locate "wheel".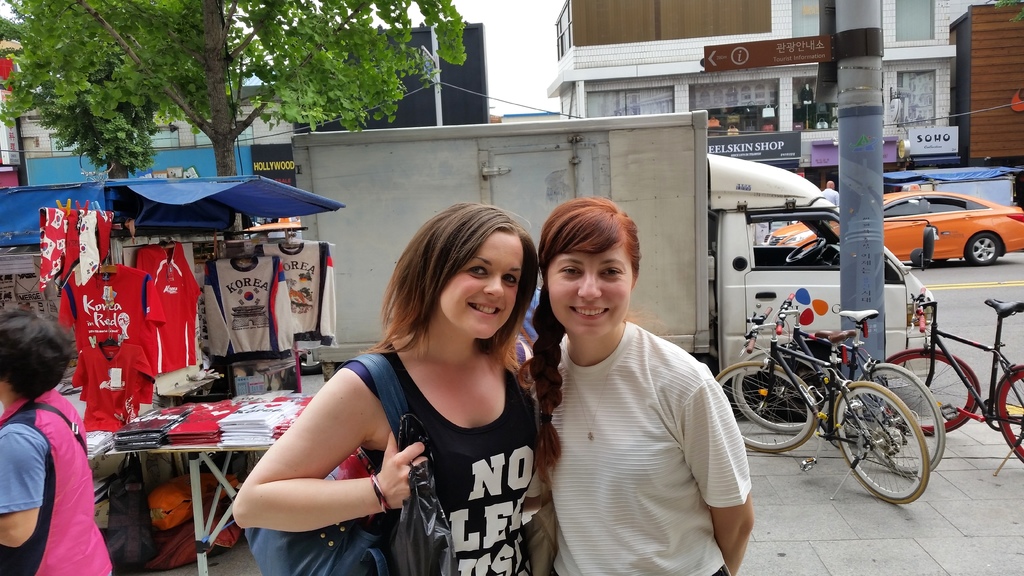
Bounding box: bbox=[289, 330, 331, 374].
